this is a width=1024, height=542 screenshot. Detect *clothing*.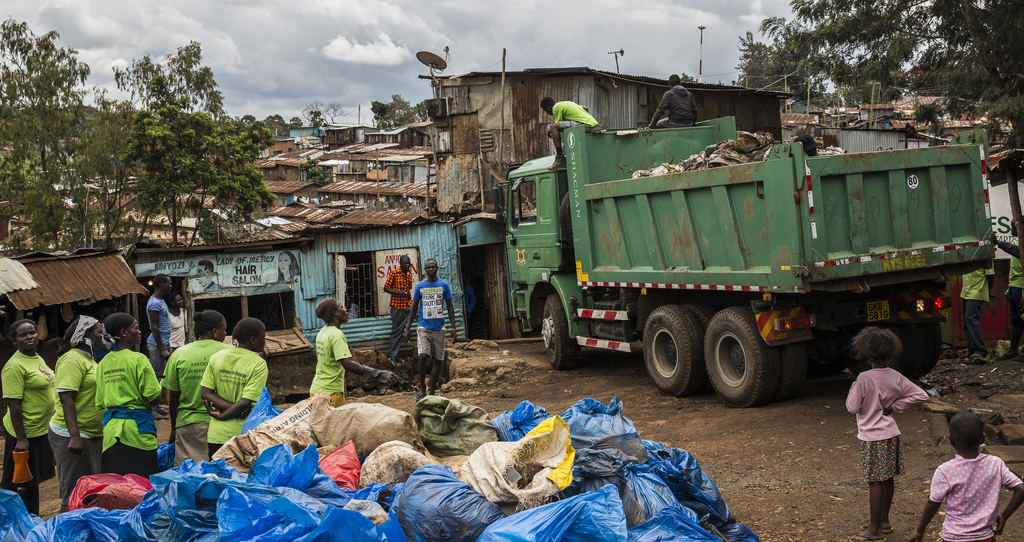
[left=385, top=259, right=412, bottom=346].
